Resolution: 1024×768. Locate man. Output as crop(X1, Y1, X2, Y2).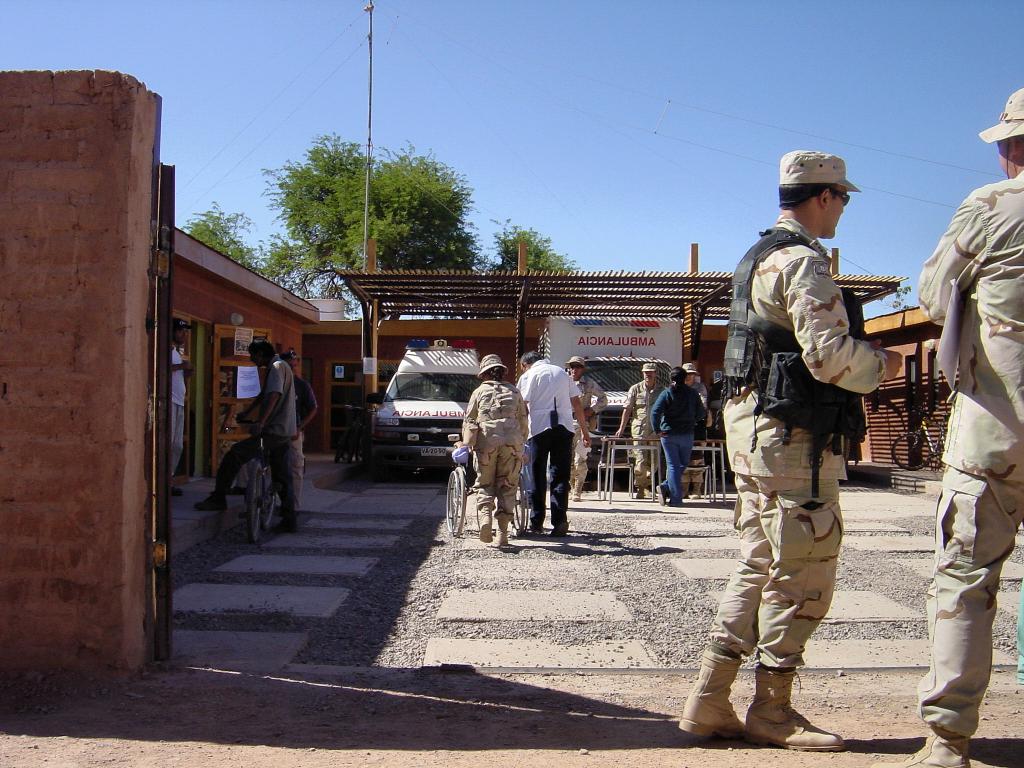
crop(677, 361, 706, 495).
